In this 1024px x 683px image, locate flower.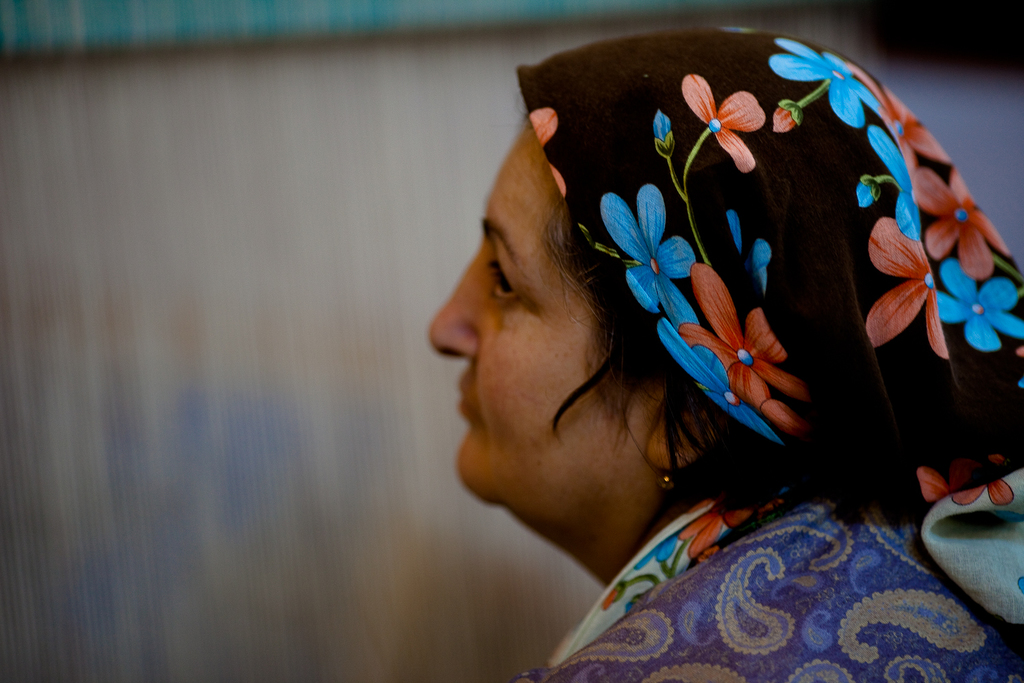
Bounding box: 680:74:768:167.
